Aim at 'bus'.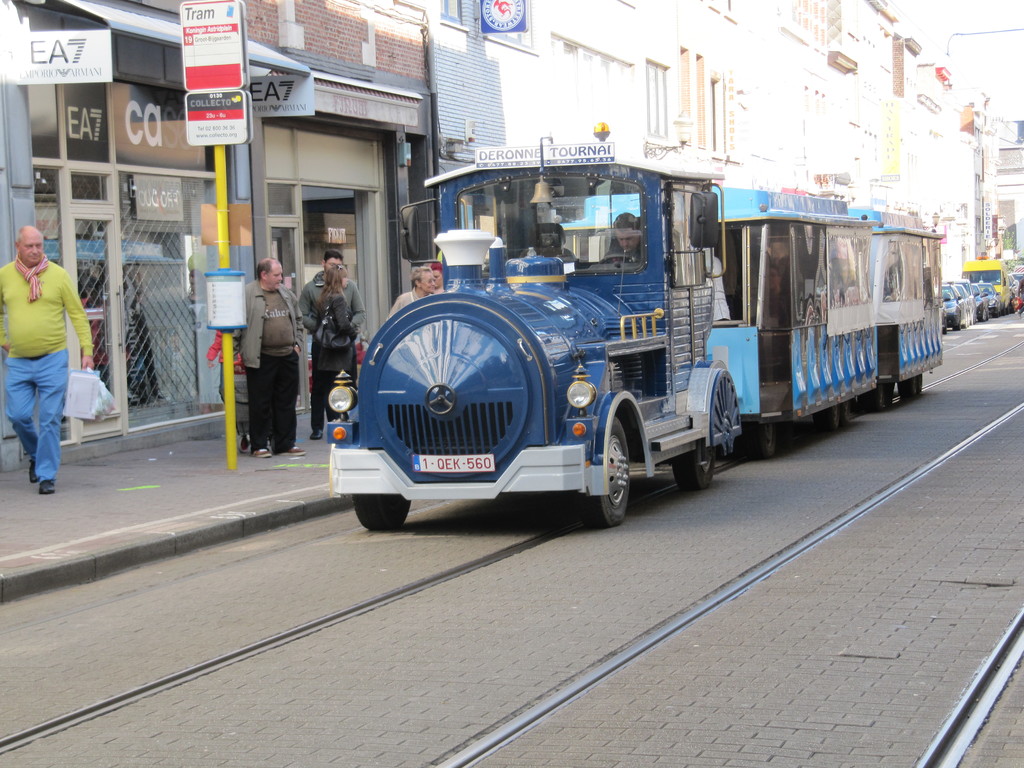
Aimed at detection(959, 254, 1010, 309).
